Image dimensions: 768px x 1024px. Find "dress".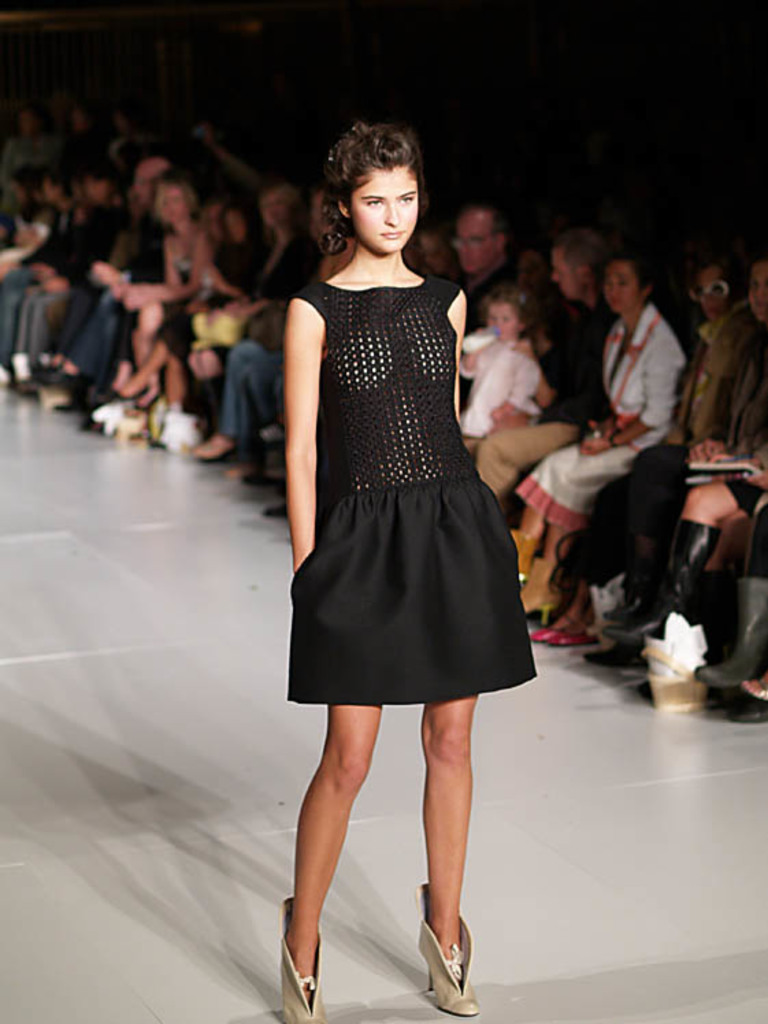
x1=281 y1=281 x2=533 y2=704.
